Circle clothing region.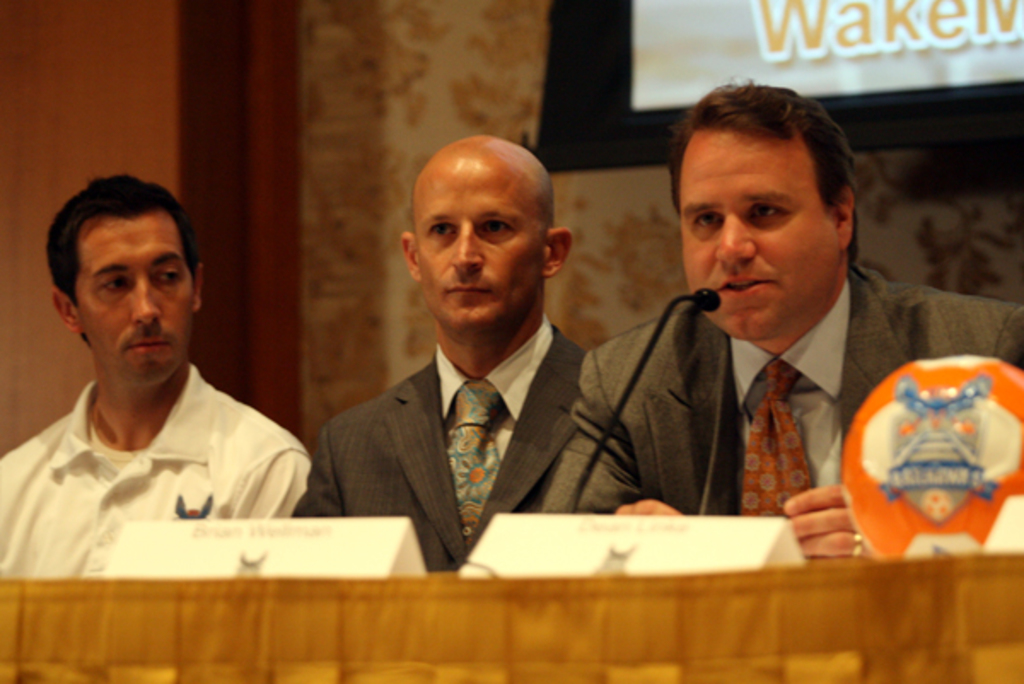
Region: detection(294, 297, 587, 577).
